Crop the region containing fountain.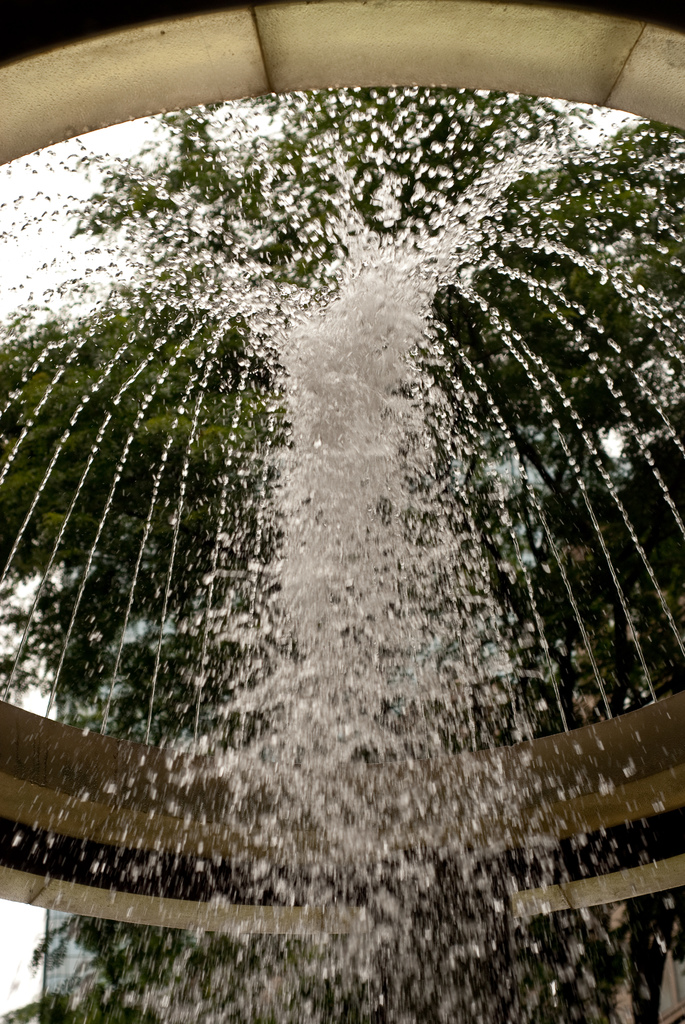
Crop region: bbox=[33, 103, 592, 1023].
